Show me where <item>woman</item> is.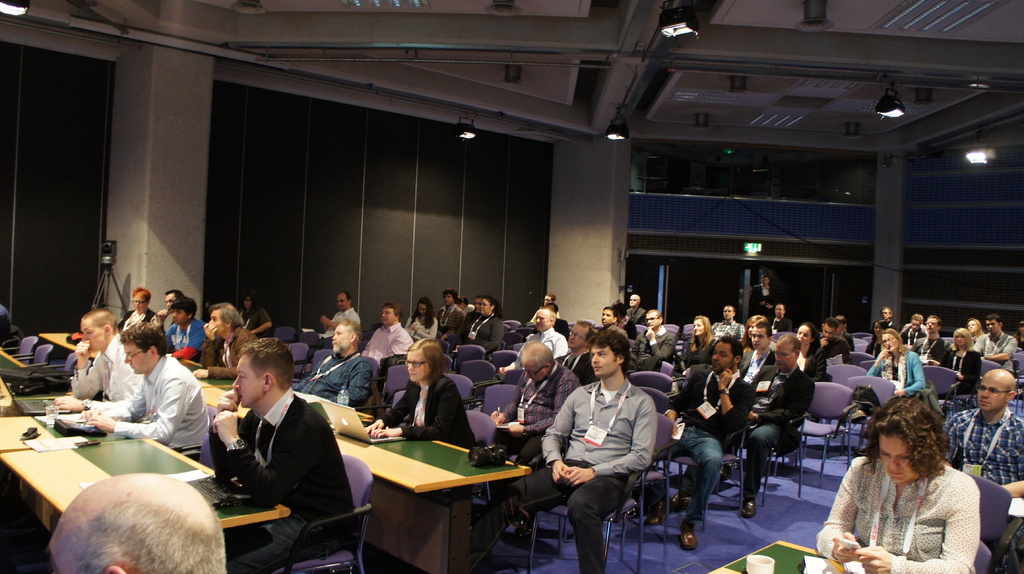
<item>woman</item> is at bbox=(740, 314, 765, 355).
